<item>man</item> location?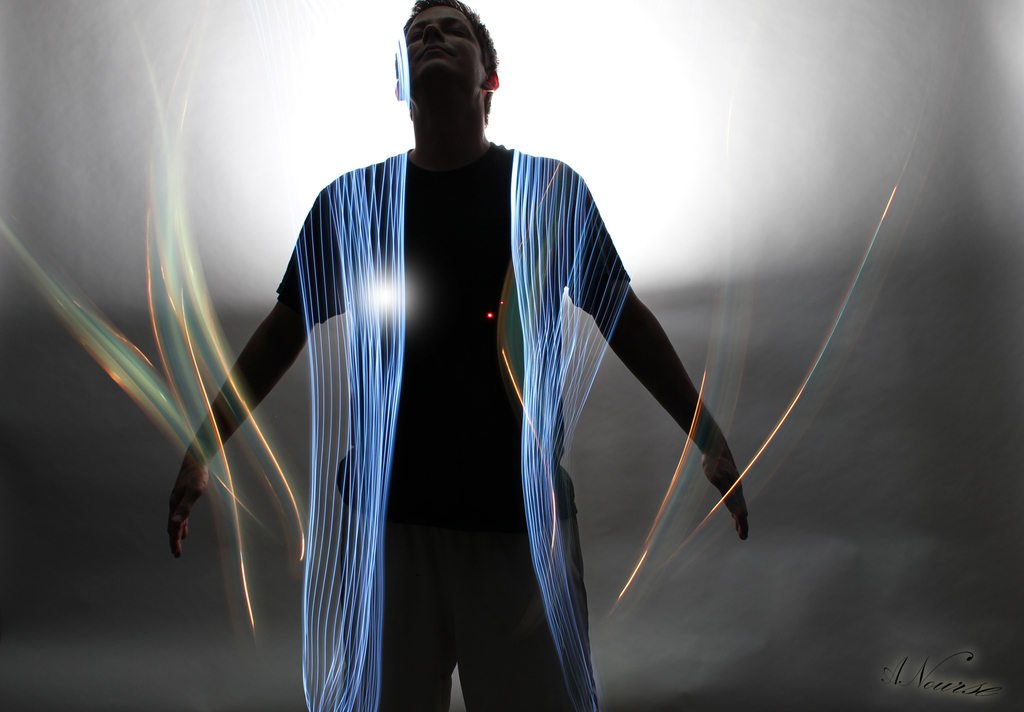
{"x1": 166, "y1": 0, "x2": 753, "y2": 711}
